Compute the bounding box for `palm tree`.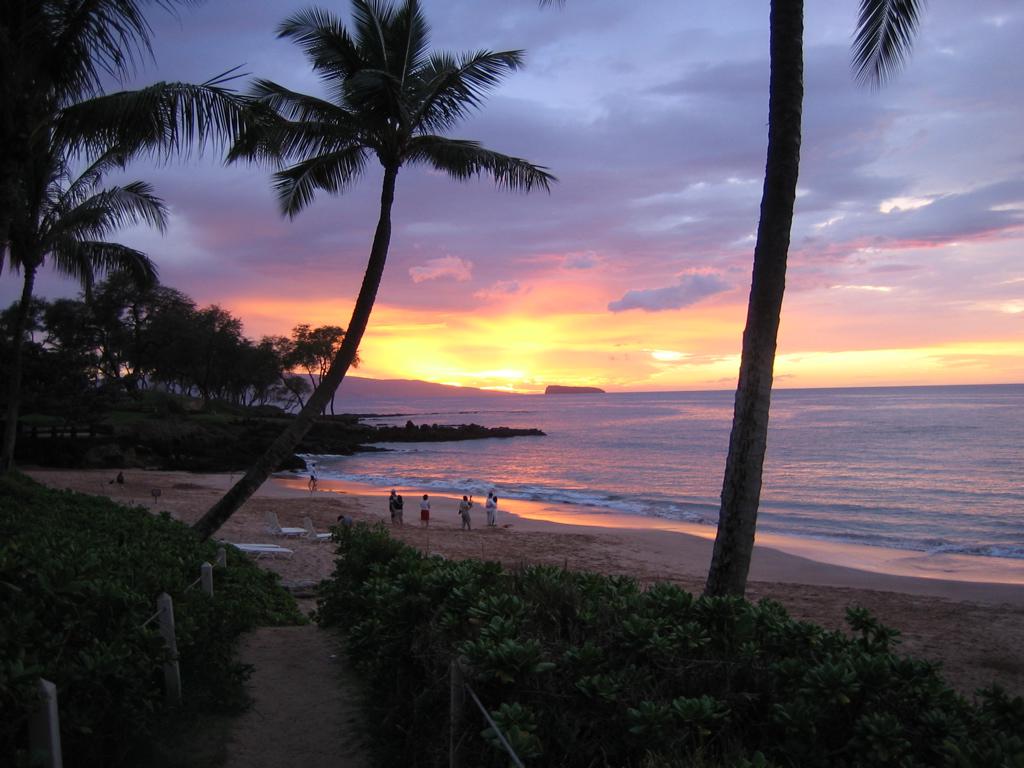
Rect(151, 288, 197, 407).
